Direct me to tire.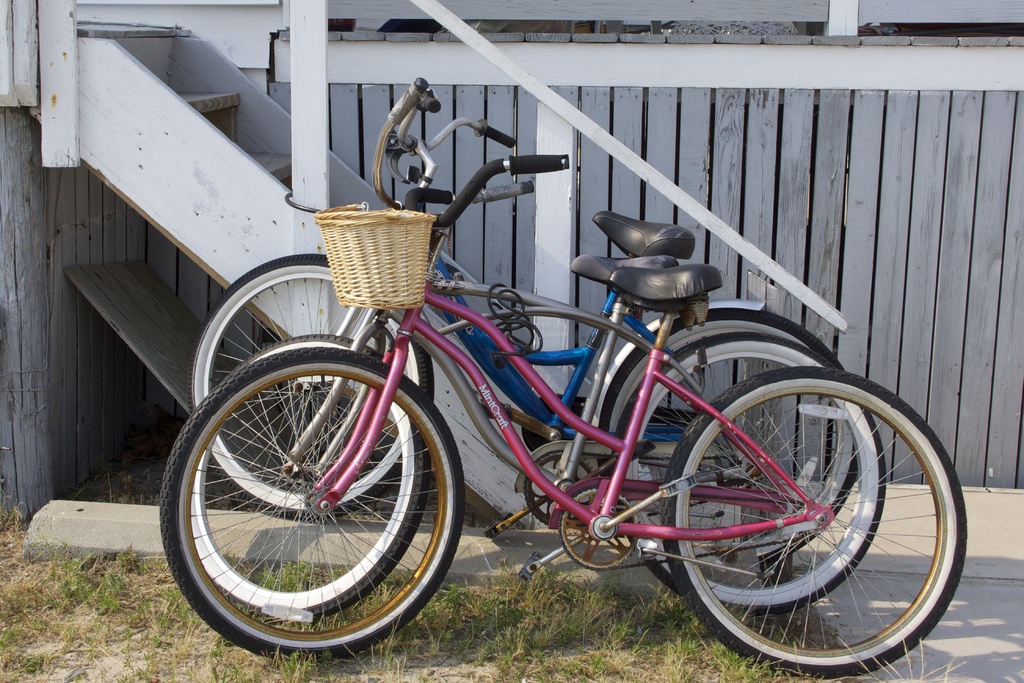
Direction: select_region(600, 302, 857, 558).
